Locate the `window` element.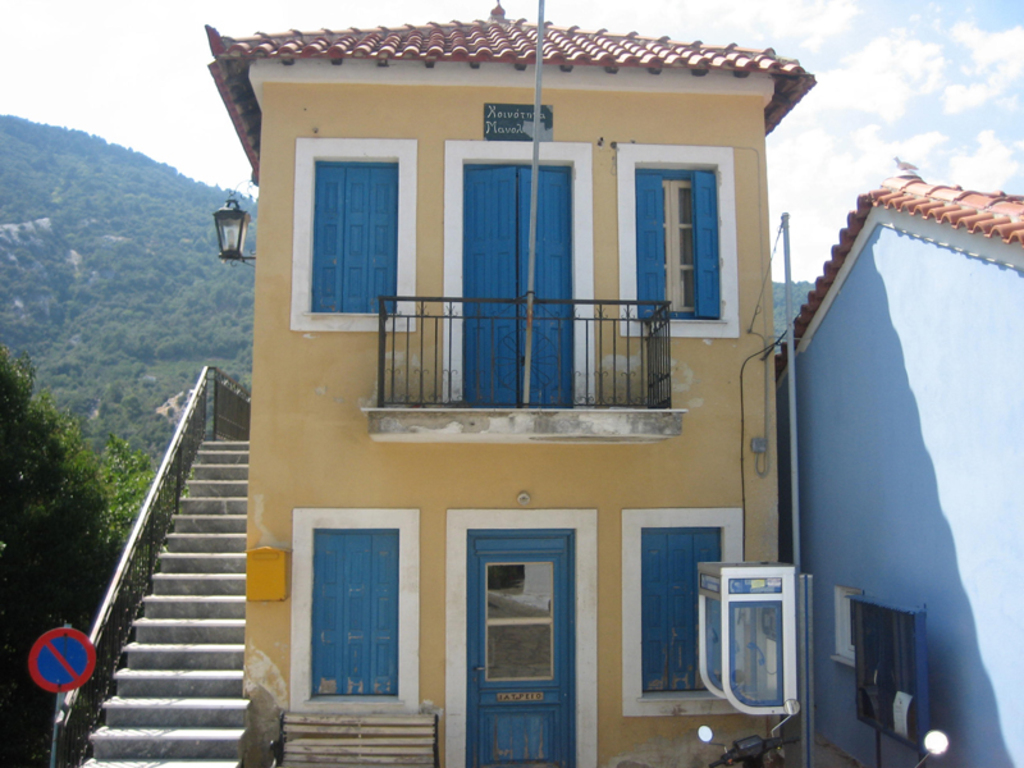
Element bbox: <box>641,164,717,320</box>.
